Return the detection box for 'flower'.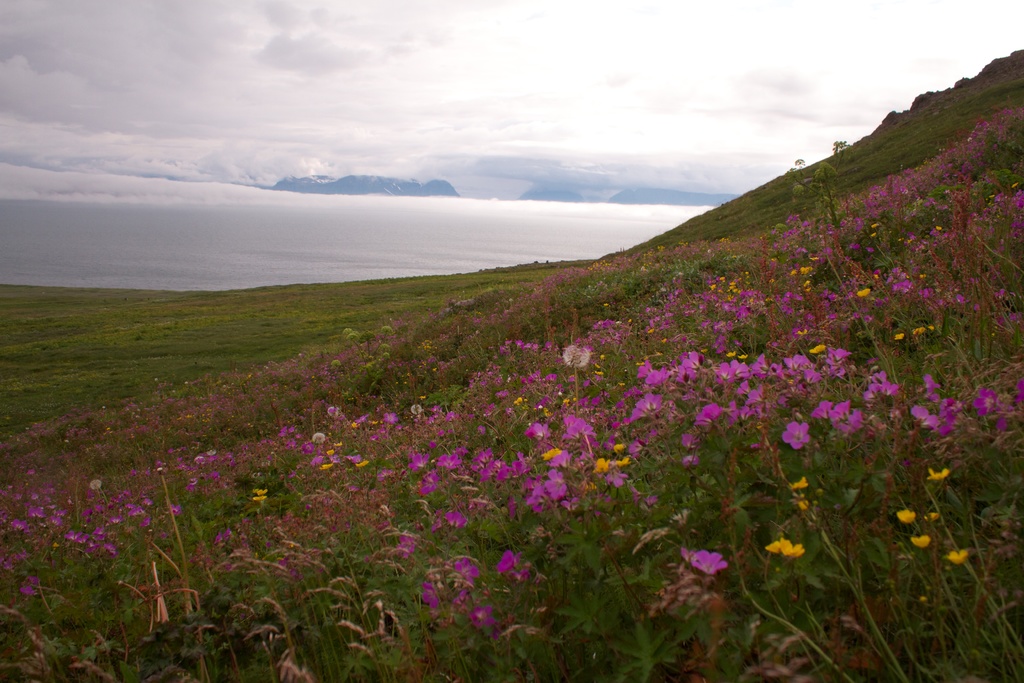
[x1=943, y1=549, x2=972, y2=570].
